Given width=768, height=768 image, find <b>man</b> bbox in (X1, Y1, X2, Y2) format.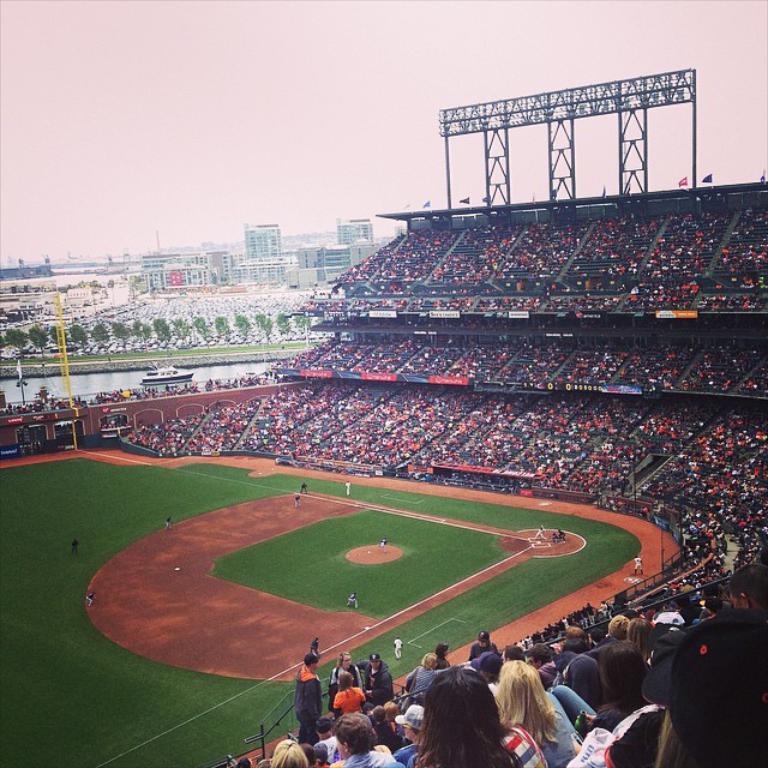
(352, 650, 395, 700).
